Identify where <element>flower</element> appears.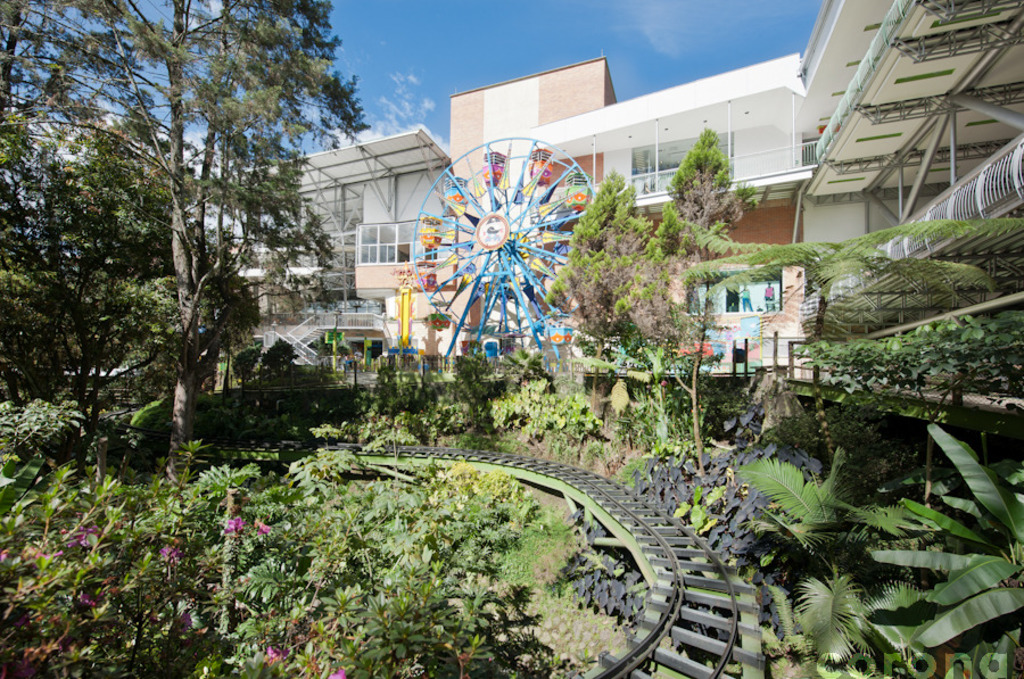
Appears at x1=151 y1=539 x2=179 y2=562.
